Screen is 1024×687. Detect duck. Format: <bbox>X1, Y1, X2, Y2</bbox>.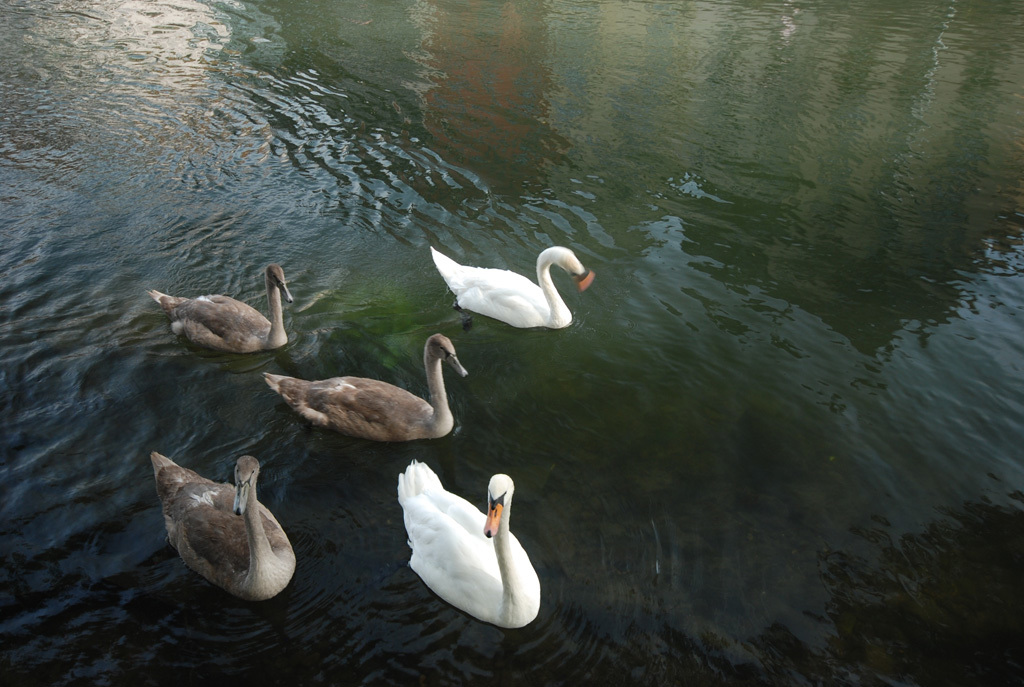
<bbox>393, 459, 551, 630</bbox>.
